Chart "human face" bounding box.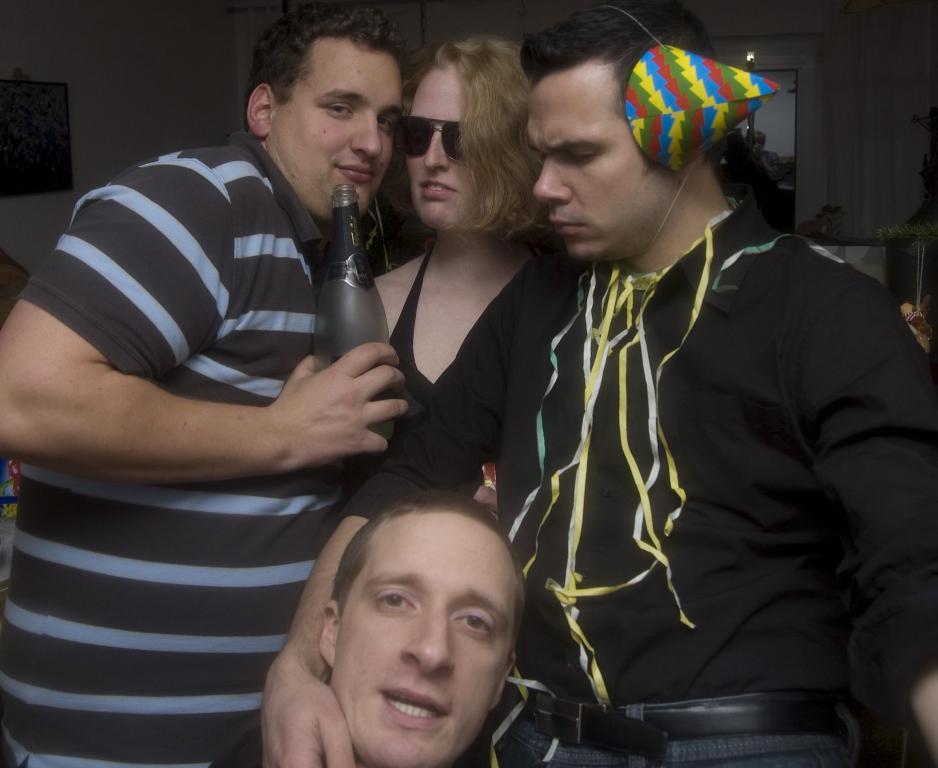
Charted: region(527, 63, 672, 259).
